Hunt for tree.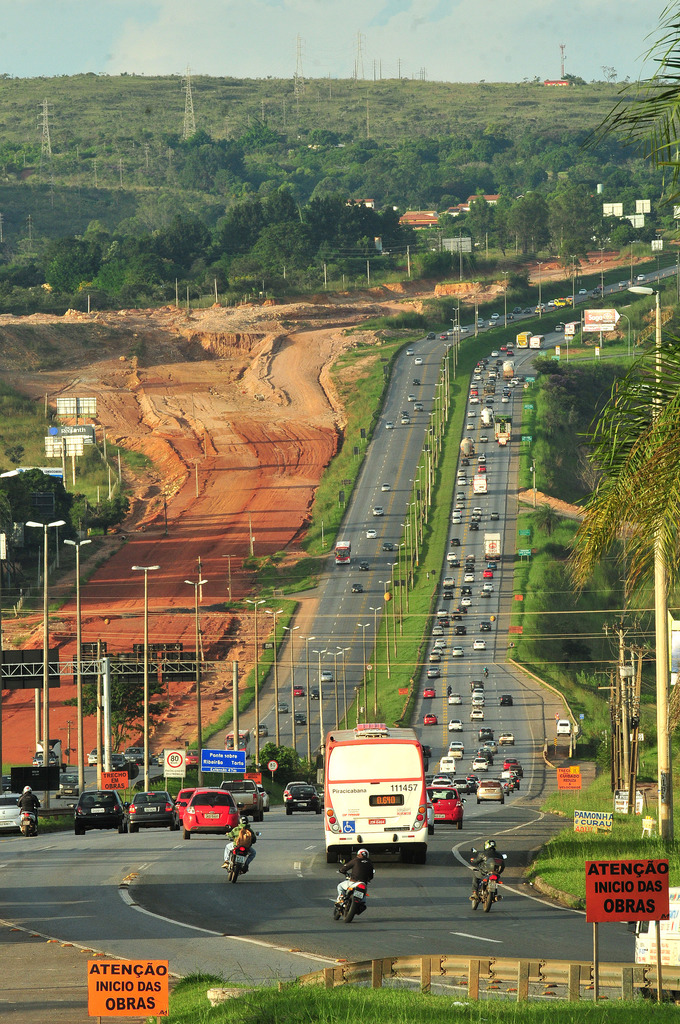
Hunted down at bbox=(505, 201, 547, 252).
